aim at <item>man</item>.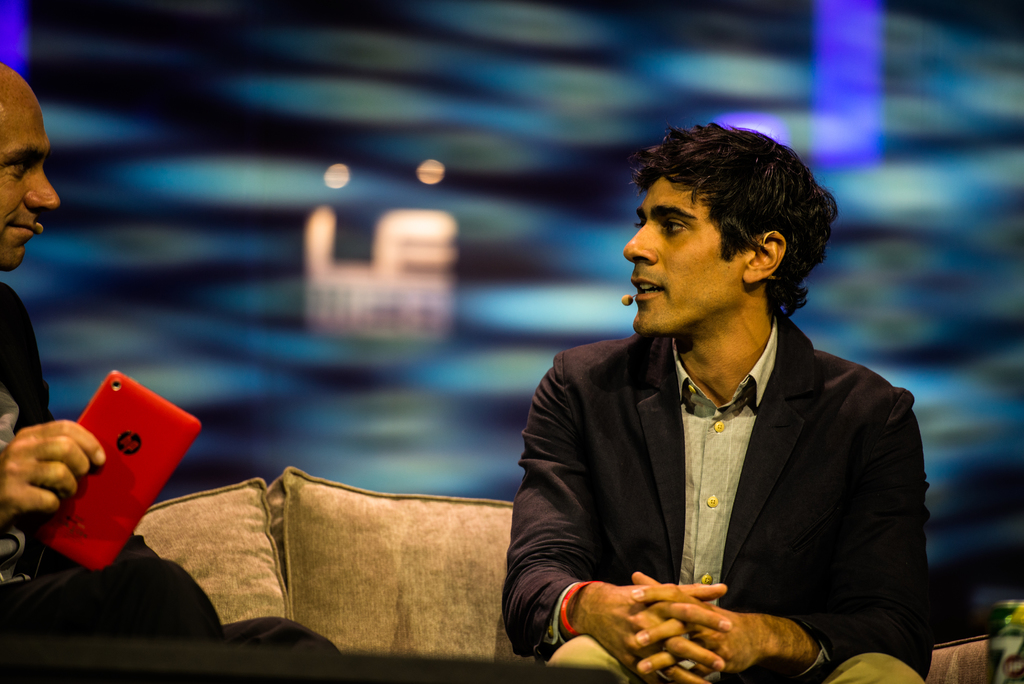
Aimed at pyautogui.locateOnScreen(0, 62, 343, 644).
